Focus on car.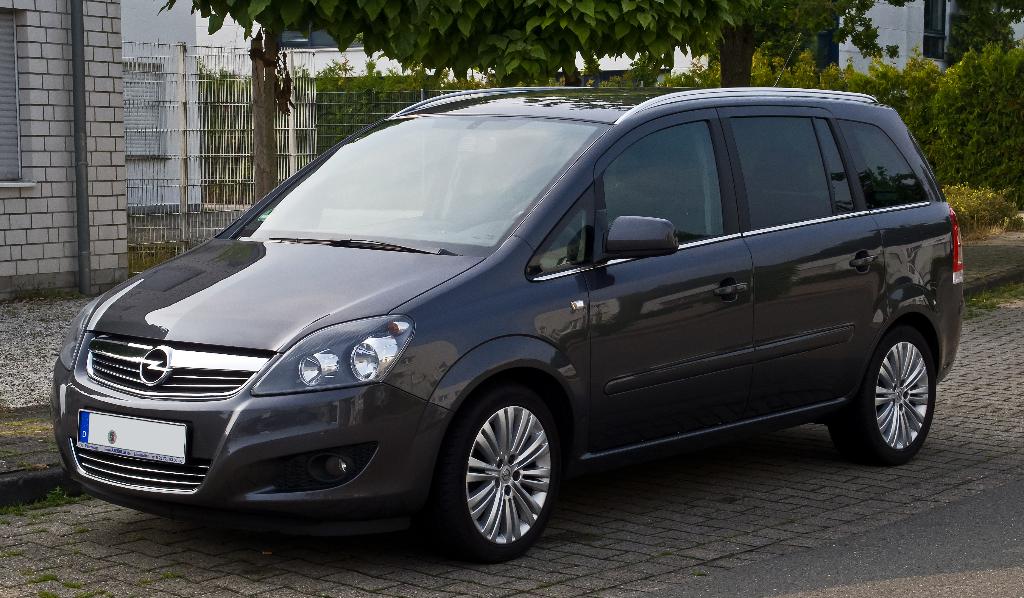
Focused at bbox=(50, 86, 965, 565).
